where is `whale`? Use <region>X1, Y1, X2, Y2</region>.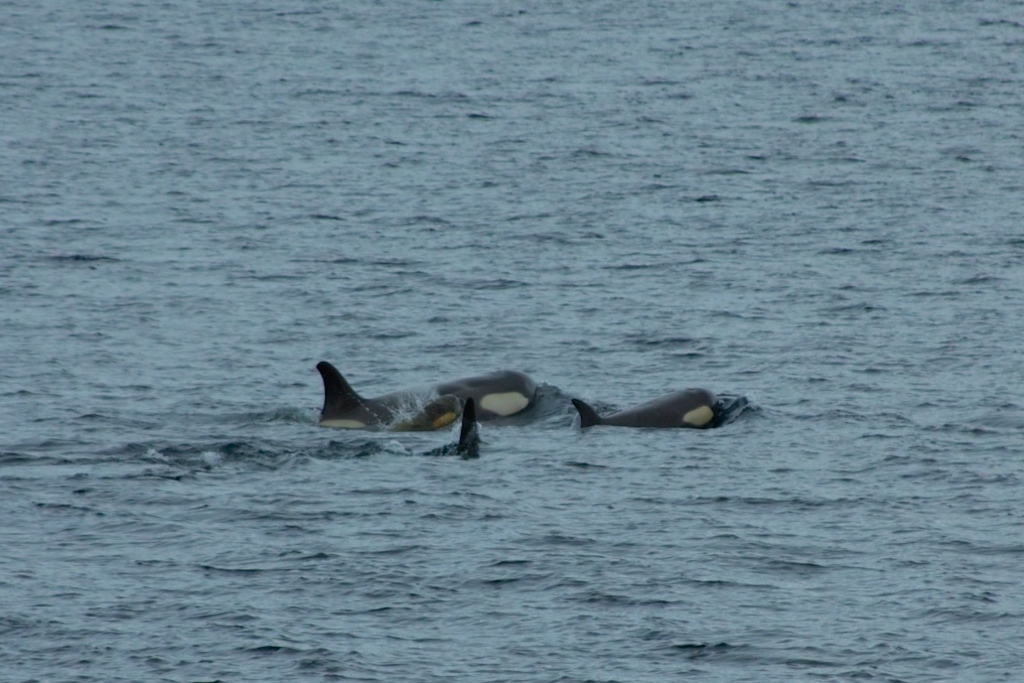
<region>424, 397, 487, 463</region>.
